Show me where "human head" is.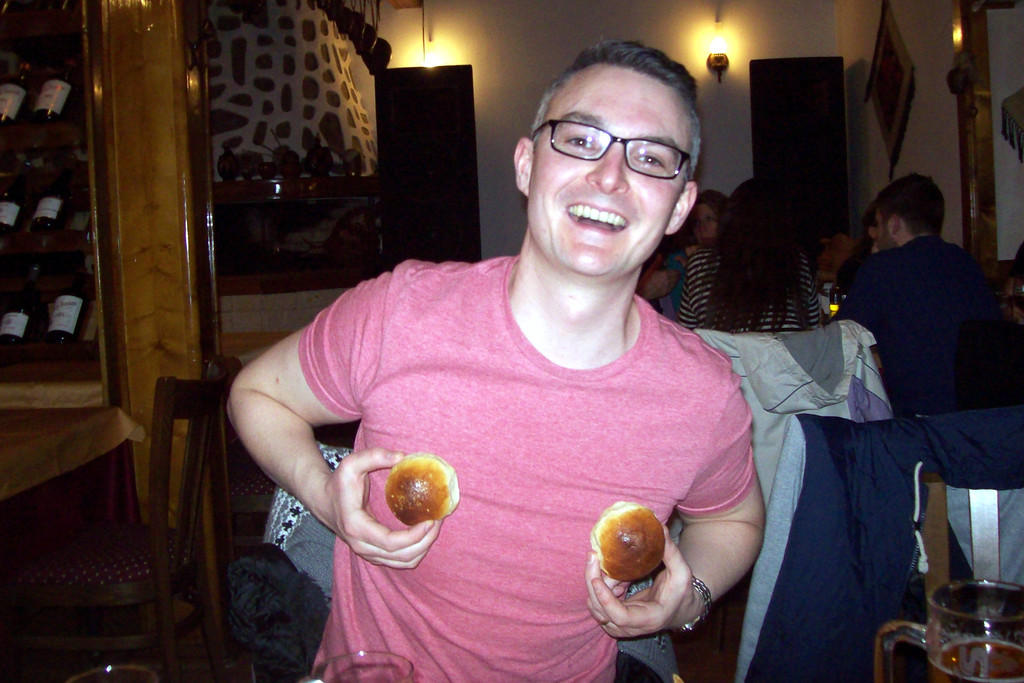
"human head" is at locate(507, 33, 731, 281).
